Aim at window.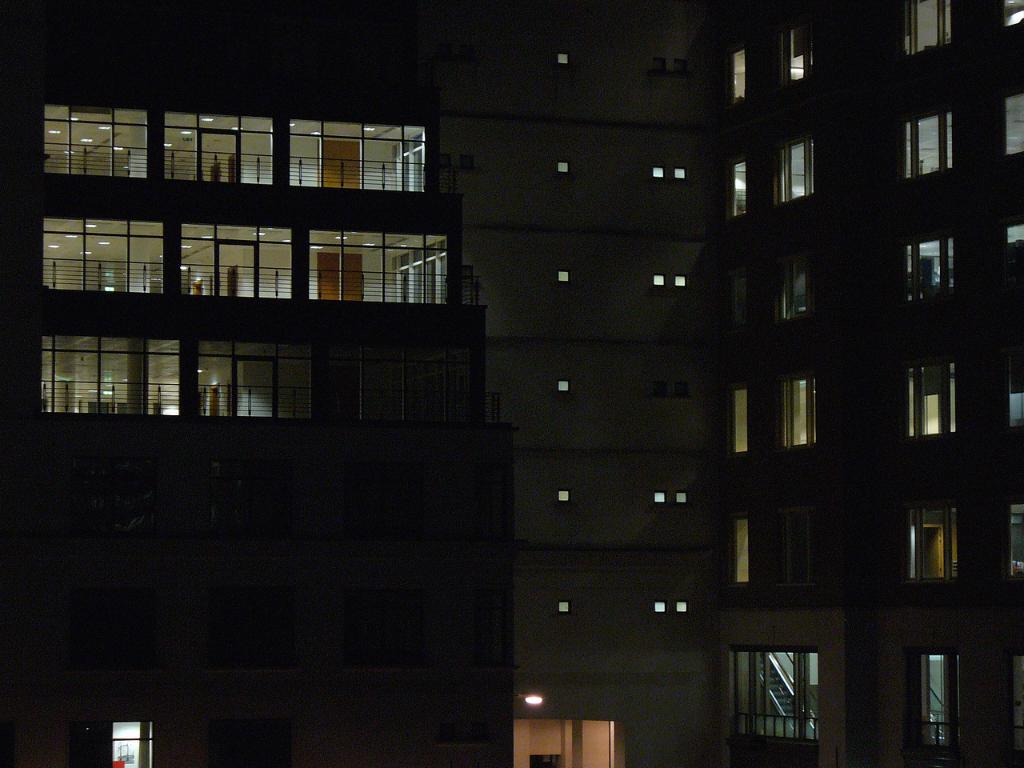
Aimed at bbox(676, 600, 692, 614).
